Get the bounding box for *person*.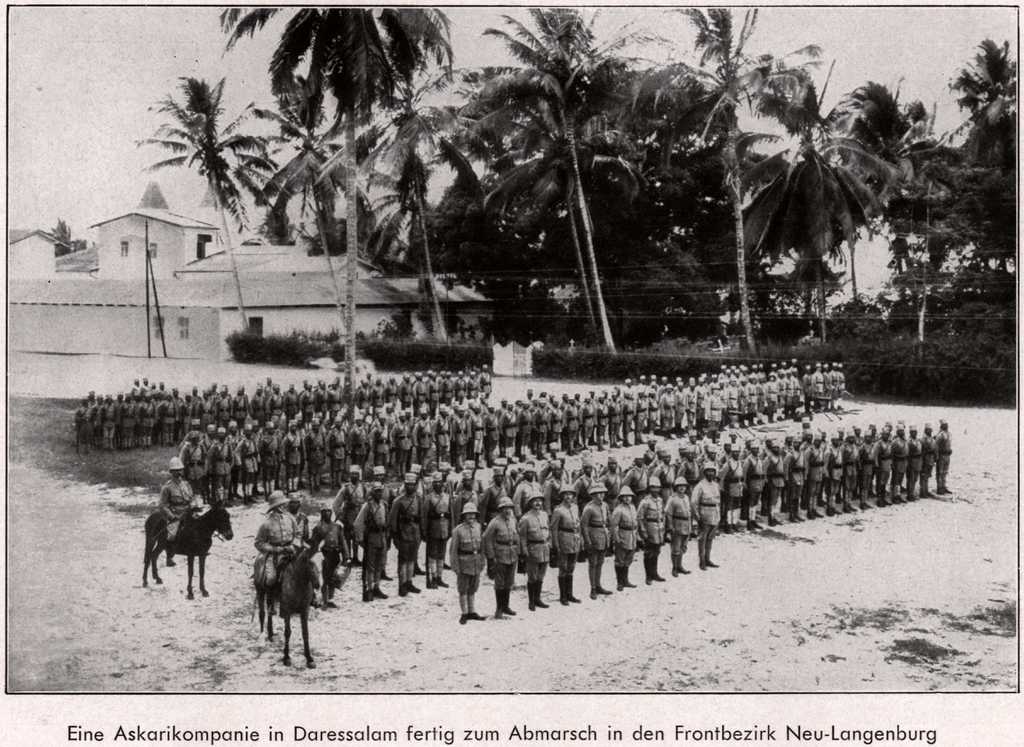
(550, 454, 570, 496).
